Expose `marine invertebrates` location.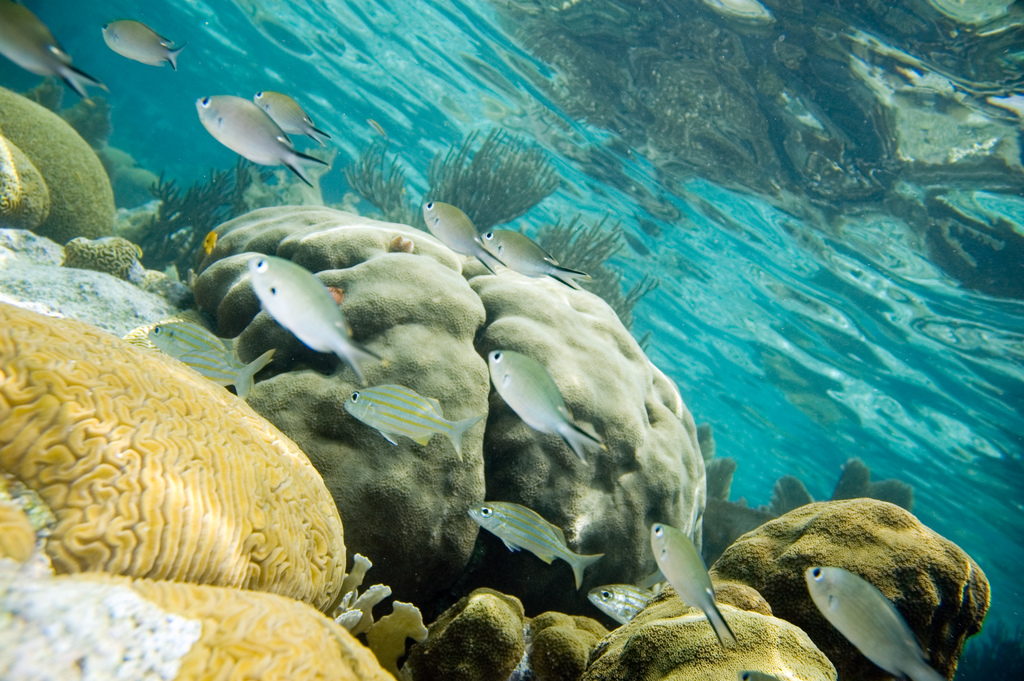
Exposed at rect(758, 469, 833, 516).
